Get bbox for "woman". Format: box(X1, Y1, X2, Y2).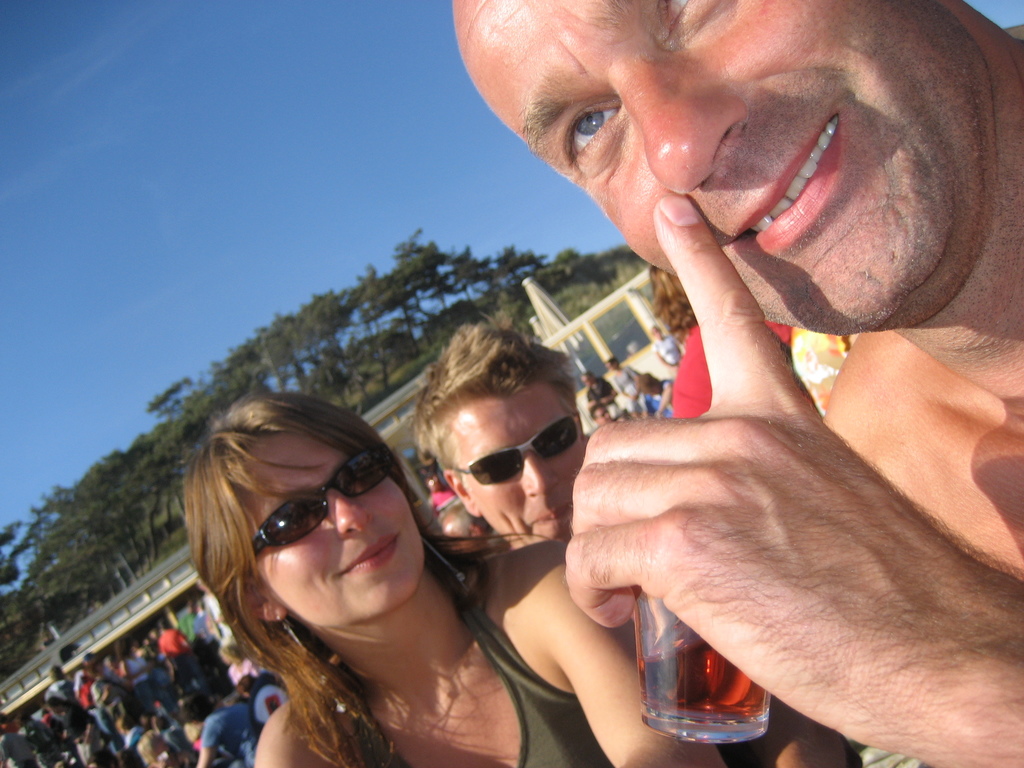
box(215, 644, 260, 689).
